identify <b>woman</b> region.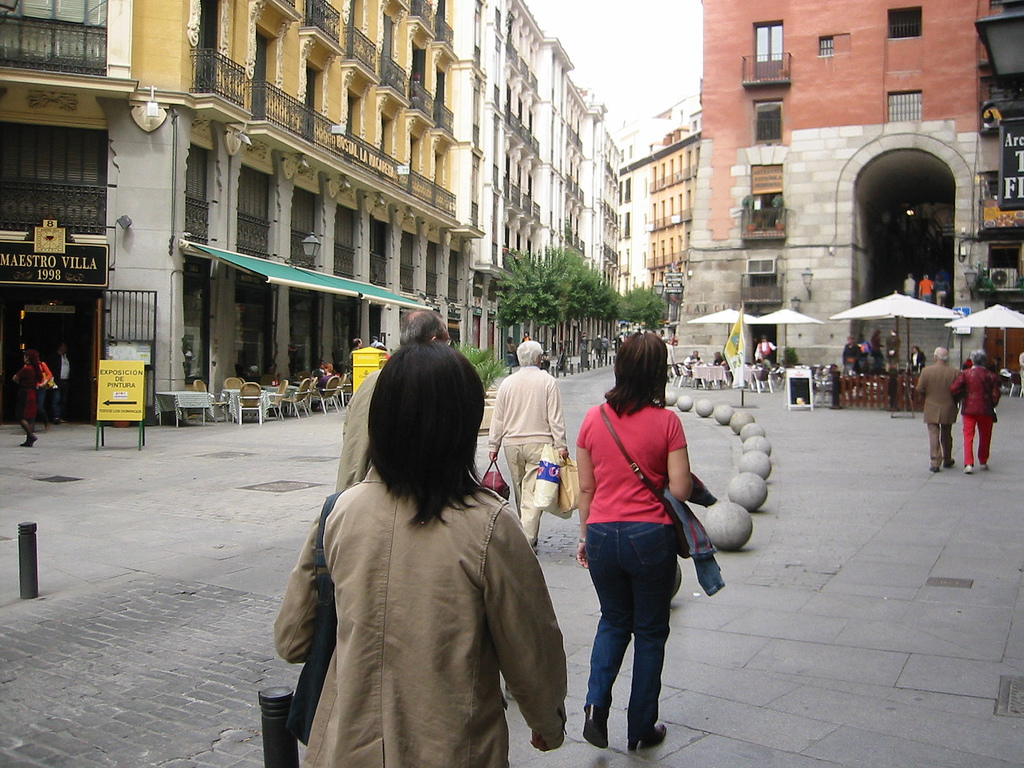
Region: select_region(866, 326, 886, 370).
